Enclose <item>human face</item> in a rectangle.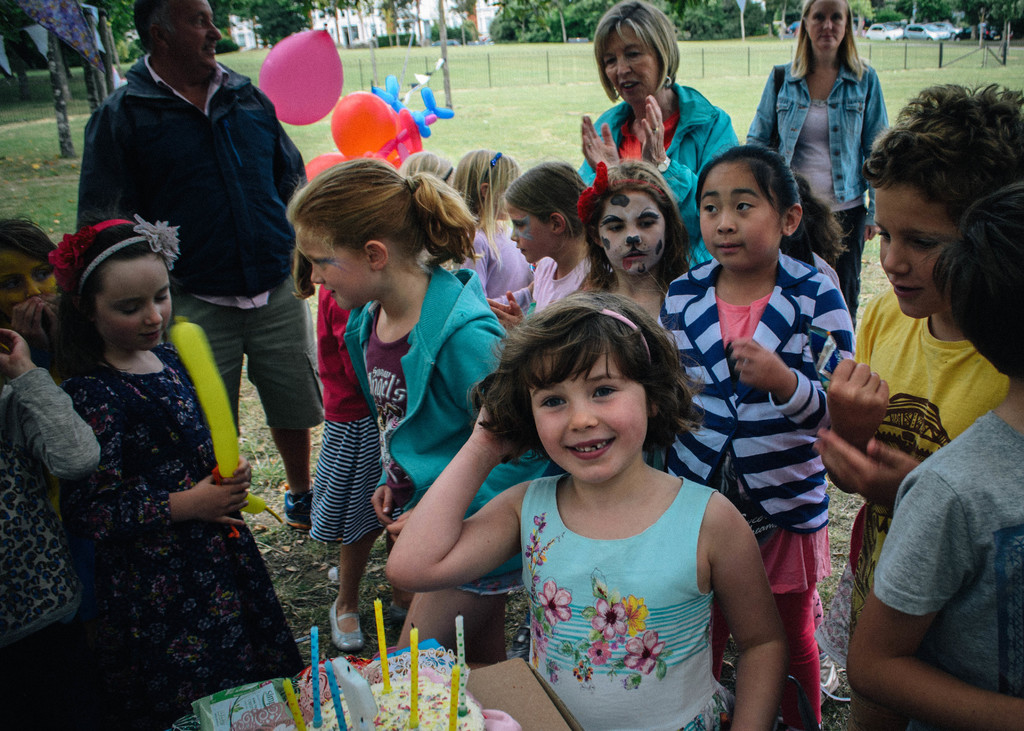
box=[701, 160, 783, 269].
